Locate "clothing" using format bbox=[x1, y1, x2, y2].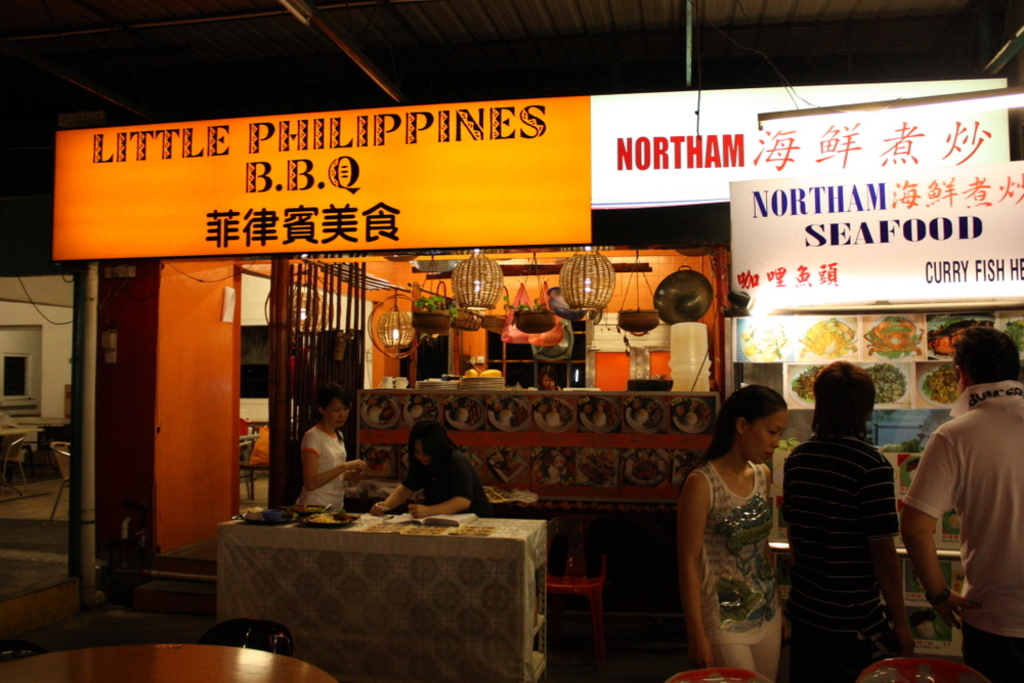
bbox=[297, 416, 349, 511].
